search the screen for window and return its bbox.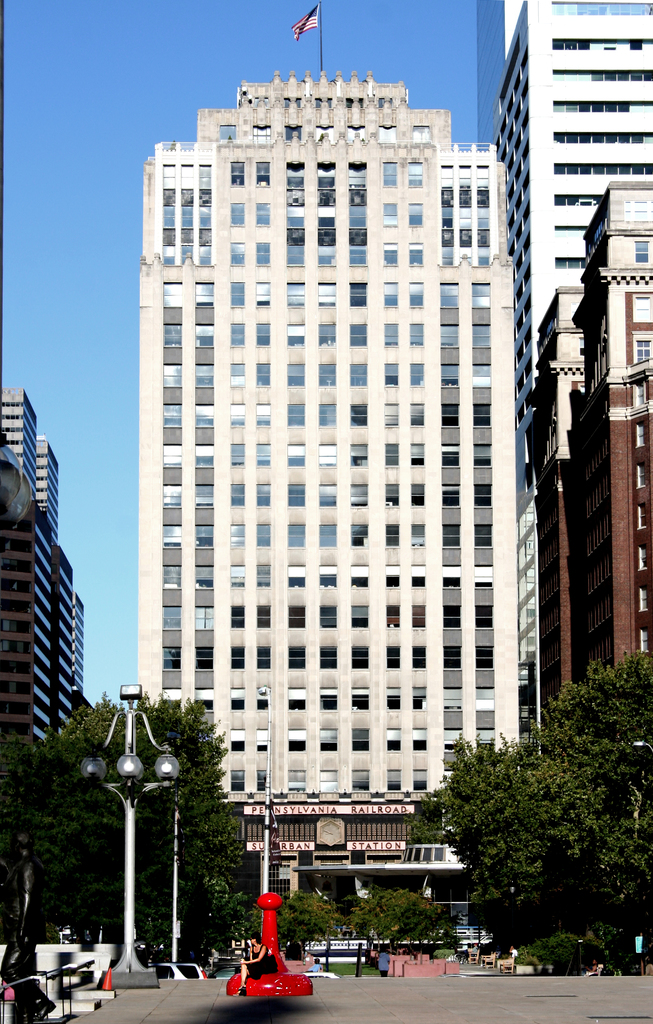
Found: crop(289, 437, 304, 462).
